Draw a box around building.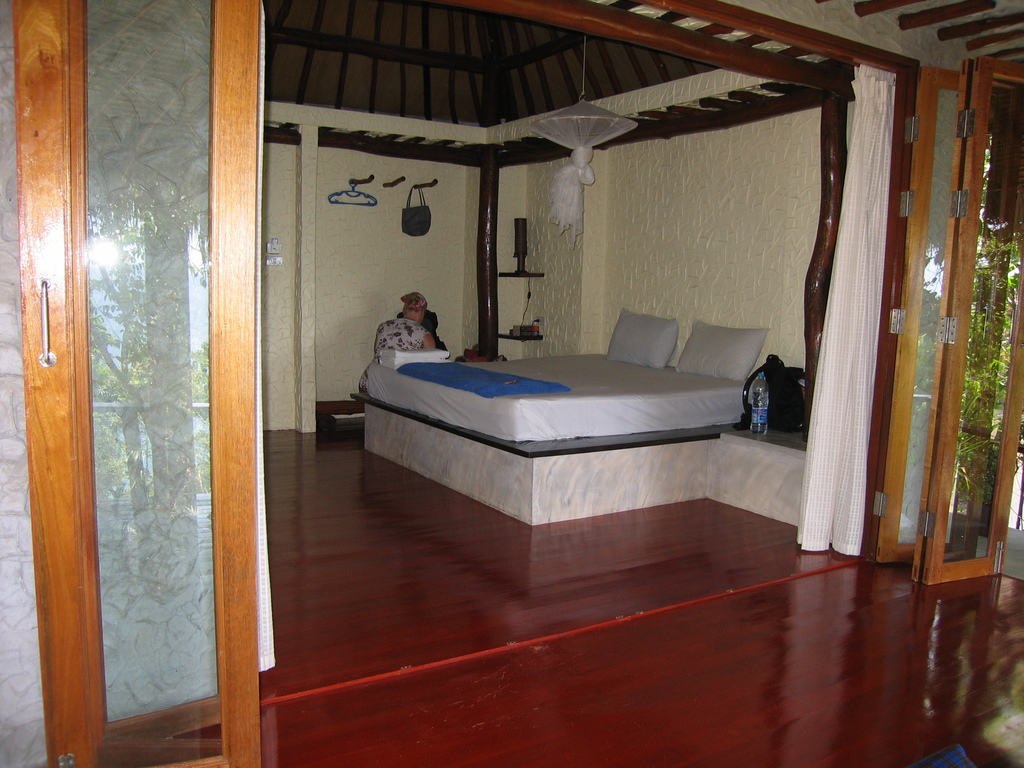
box(0, 0, 1023, 767).
